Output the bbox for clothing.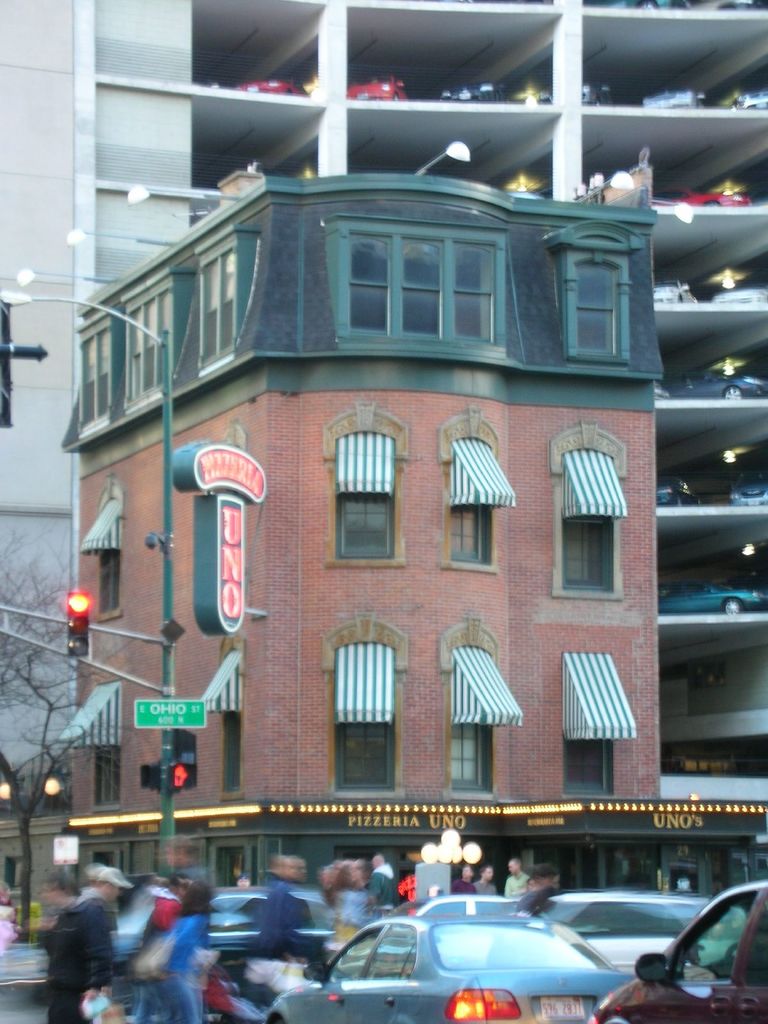
[152,913,203,1023].
